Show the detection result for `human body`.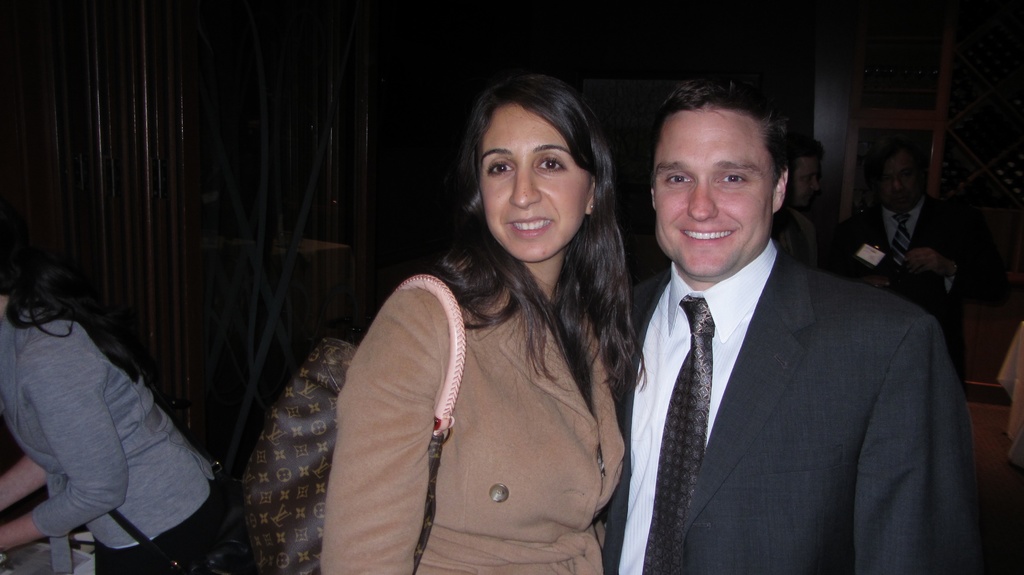
box(772, 134, 835, 276).
